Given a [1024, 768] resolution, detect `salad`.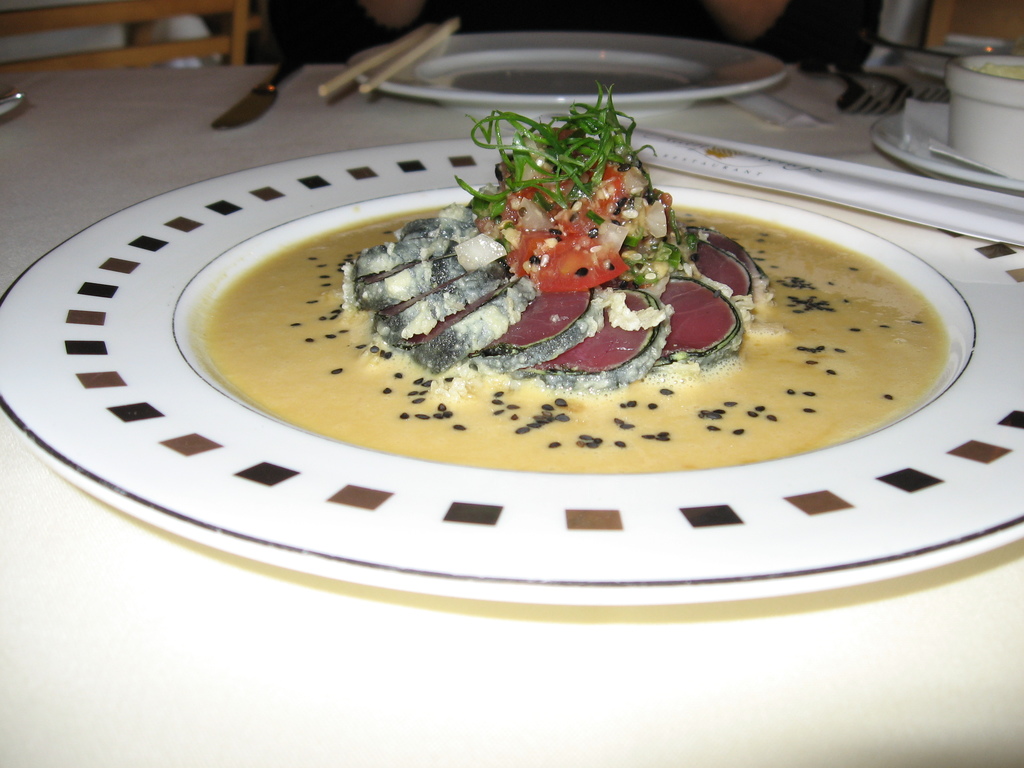
bbox=(451, 76, 691, 294).
